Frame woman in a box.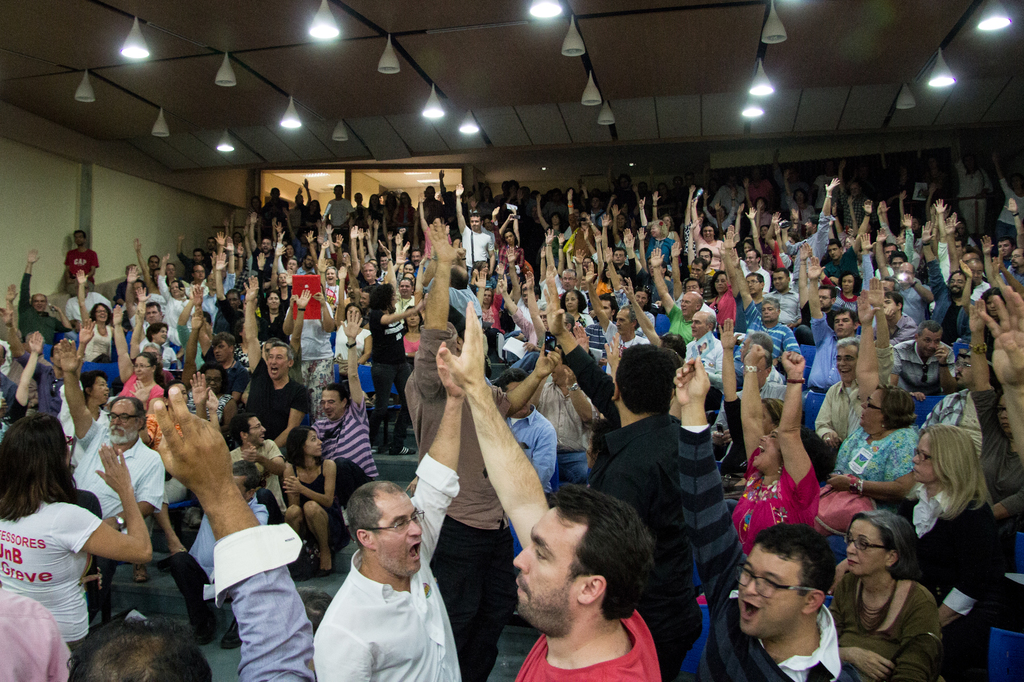
[900,419,1002,681].
